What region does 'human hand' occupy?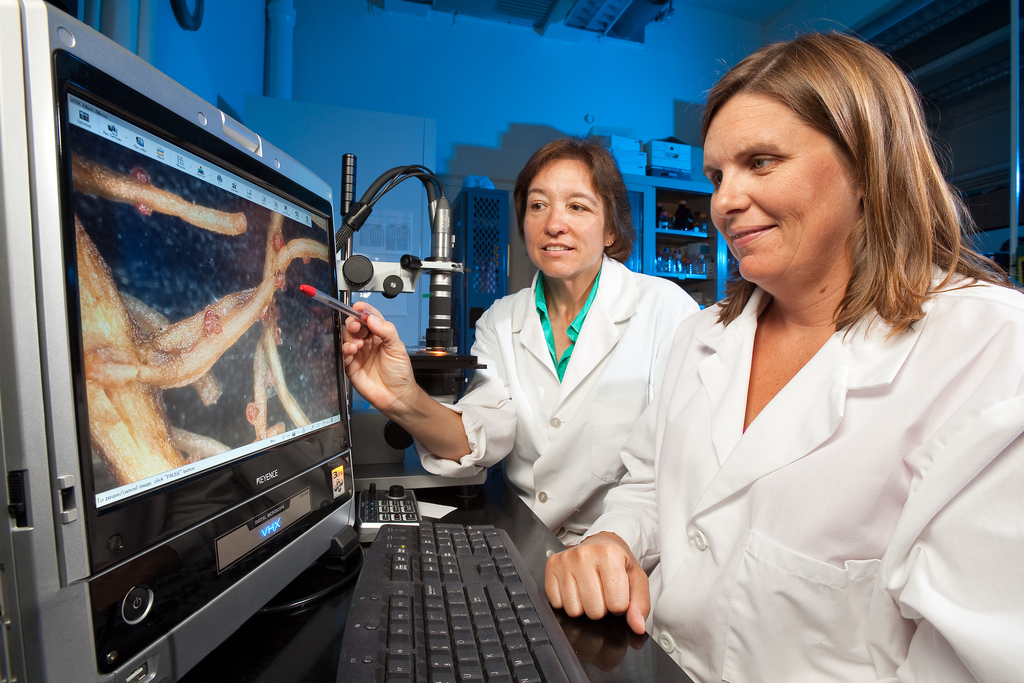
rect(338, 302, 420, 420).
